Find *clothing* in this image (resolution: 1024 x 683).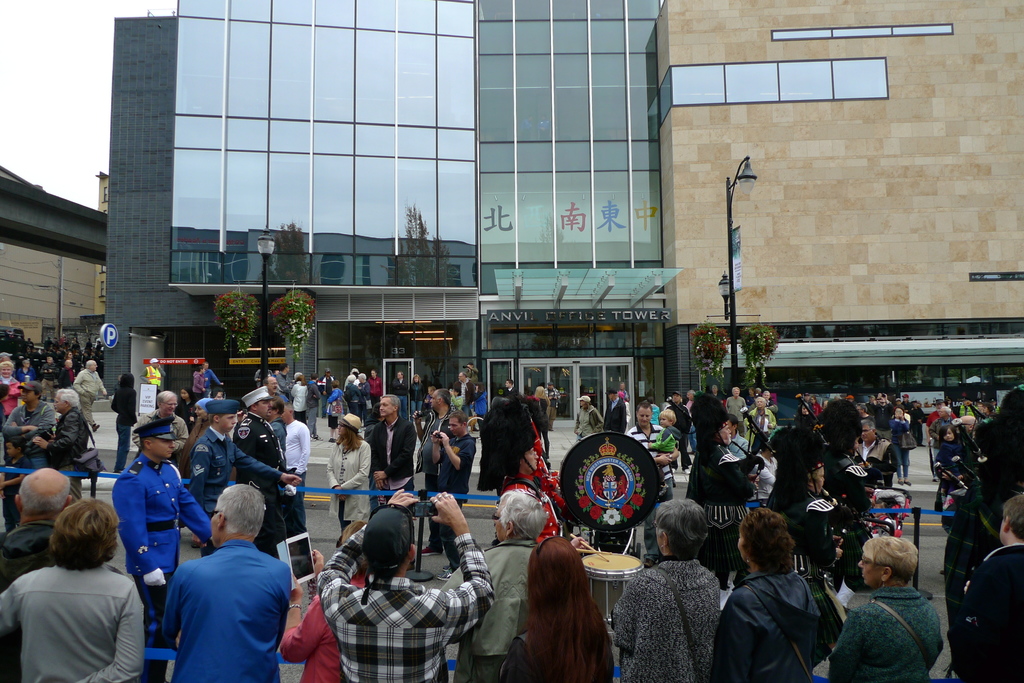
<box>724,396,748,441</box>.
